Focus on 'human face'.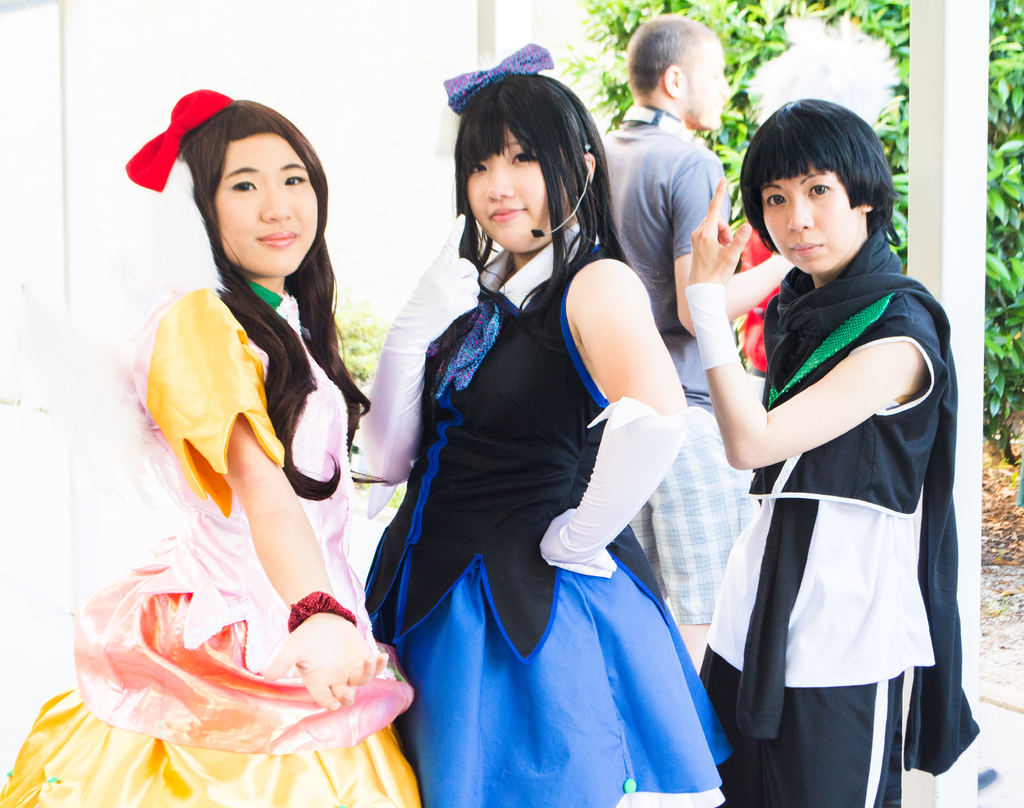
Focused at (217, 141, 316, 275).
